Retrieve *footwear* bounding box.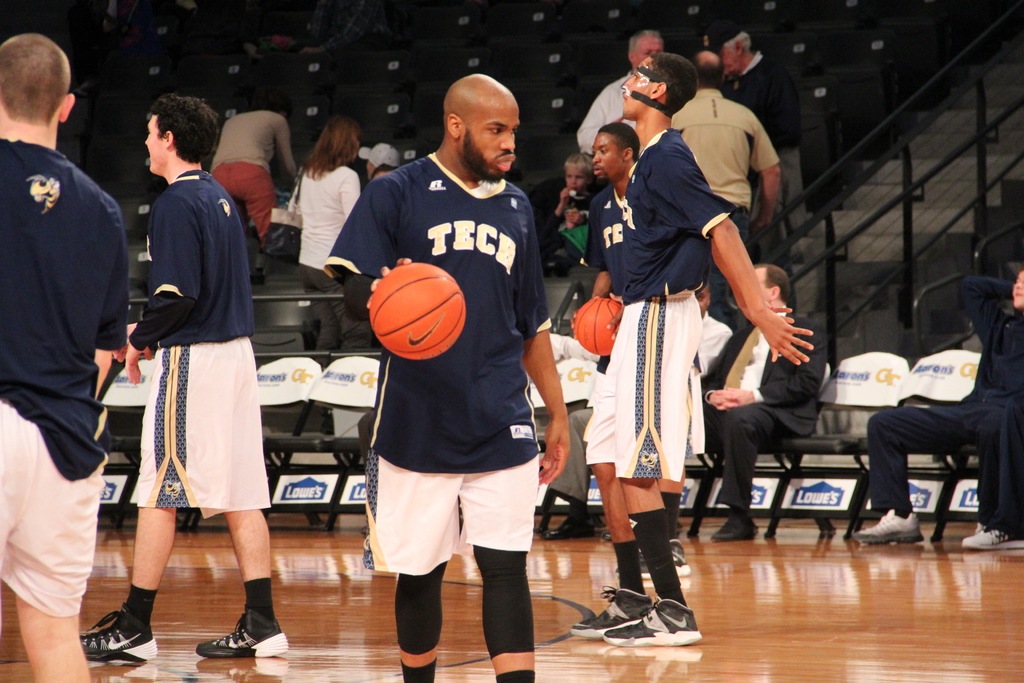
Bounding box: select_region(616, 604, 698, 651).
